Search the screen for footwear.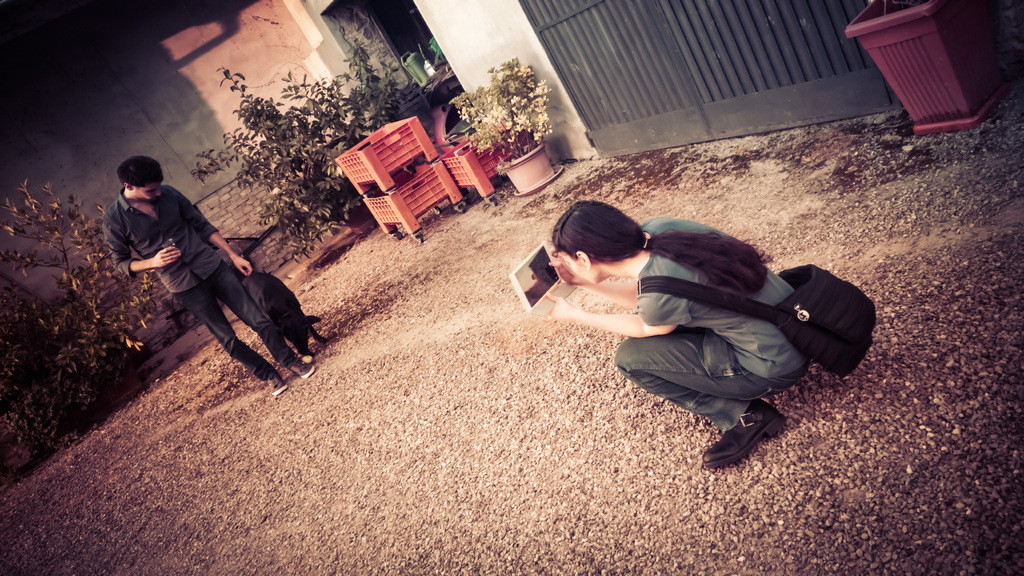
Found at (699,398,787,472).
